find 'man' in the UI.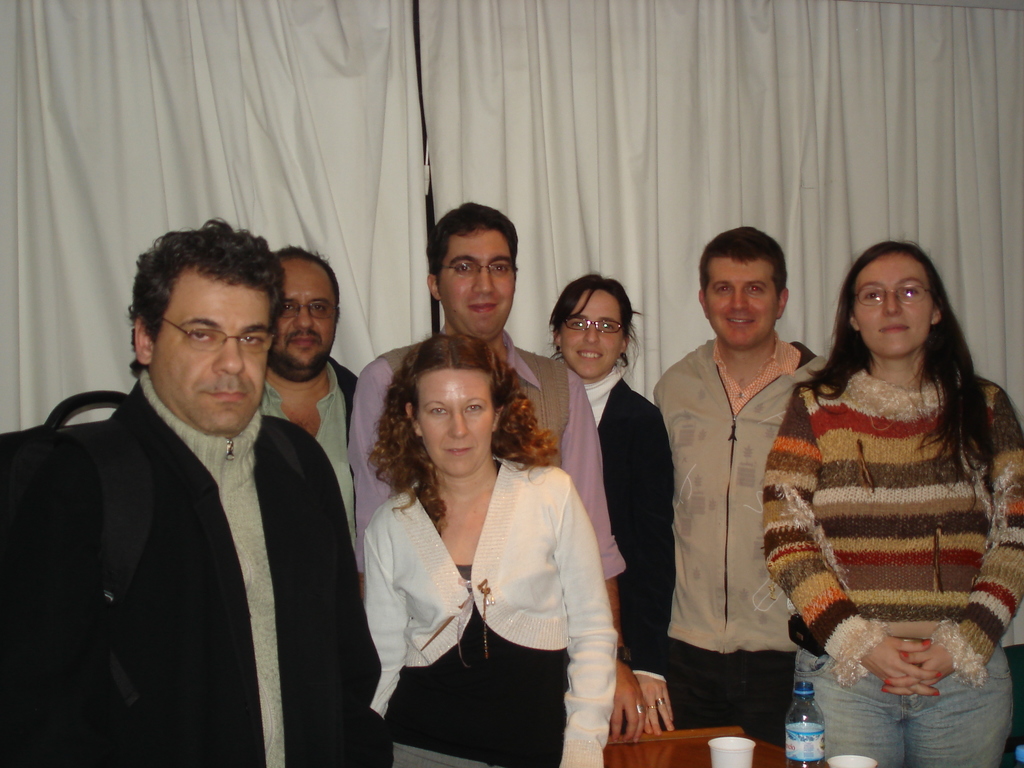
UI element at 255,240,367,550.
